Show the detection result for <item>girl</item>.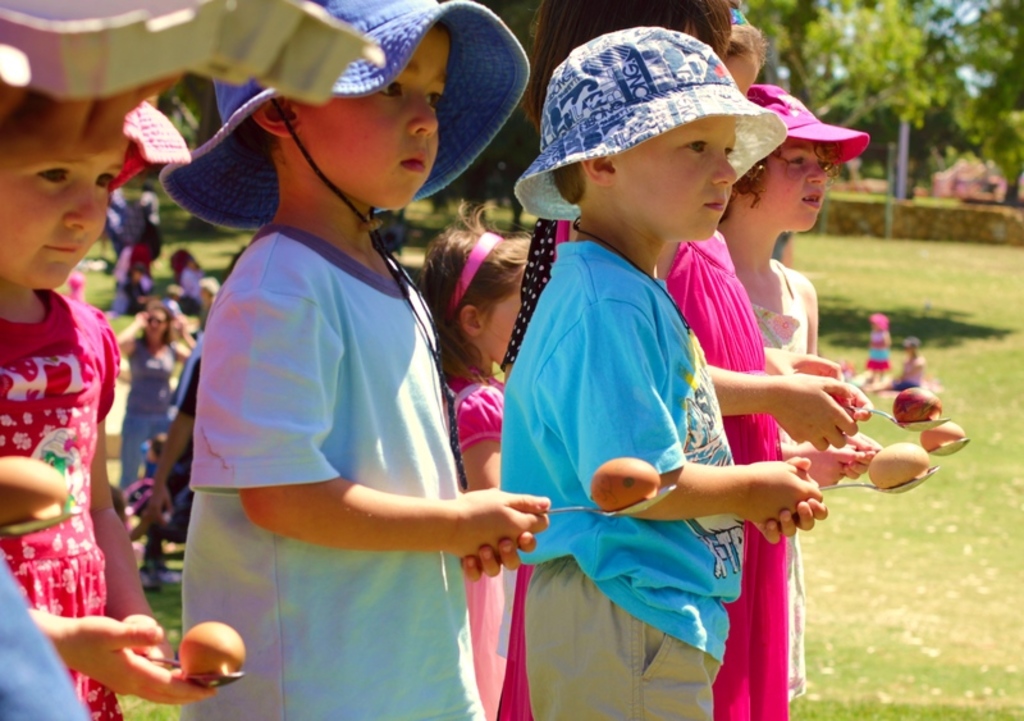
(left=419, top=195, right=534, bottom=720).
